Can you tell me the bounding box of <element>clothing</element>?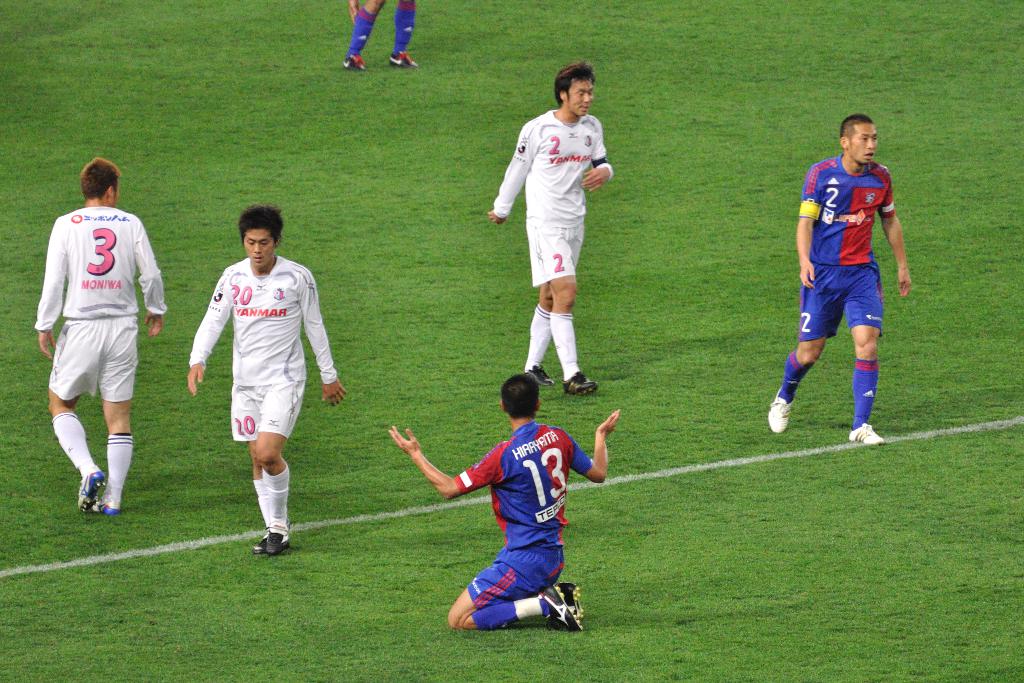
detection(452, 425, 593, 607).
